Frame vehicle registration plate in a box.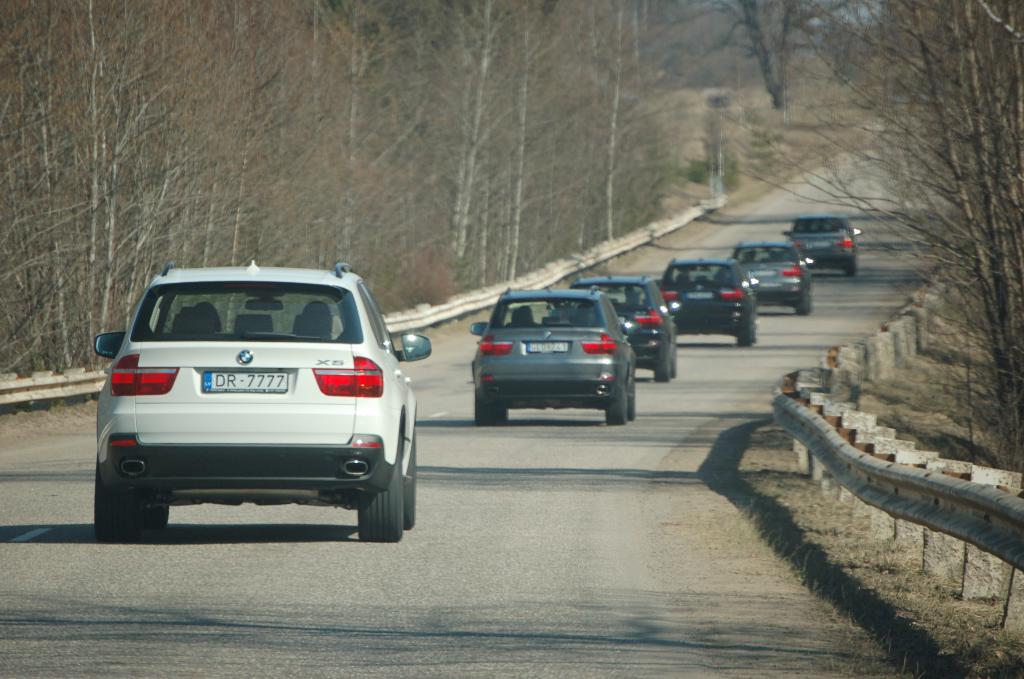
select_region(201, 372, 288, 393).
